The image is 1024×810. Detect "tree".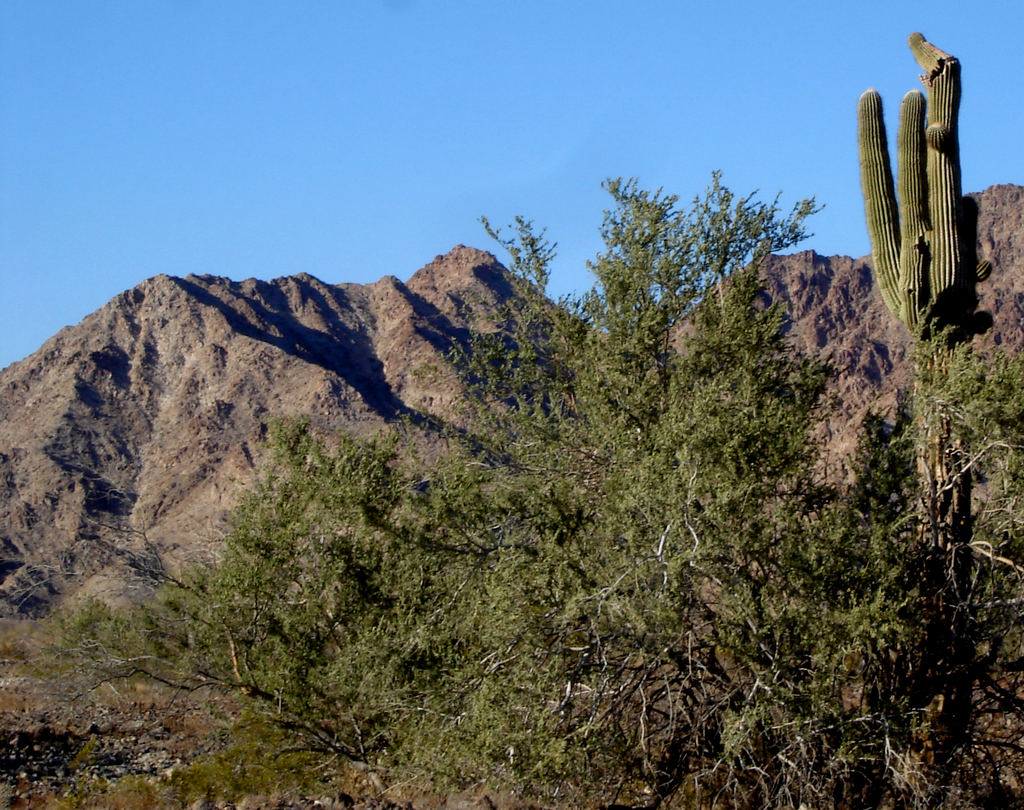
Detection: {"x1": 811, "y1": 26, "x2": 1001, "y2": 809}.
